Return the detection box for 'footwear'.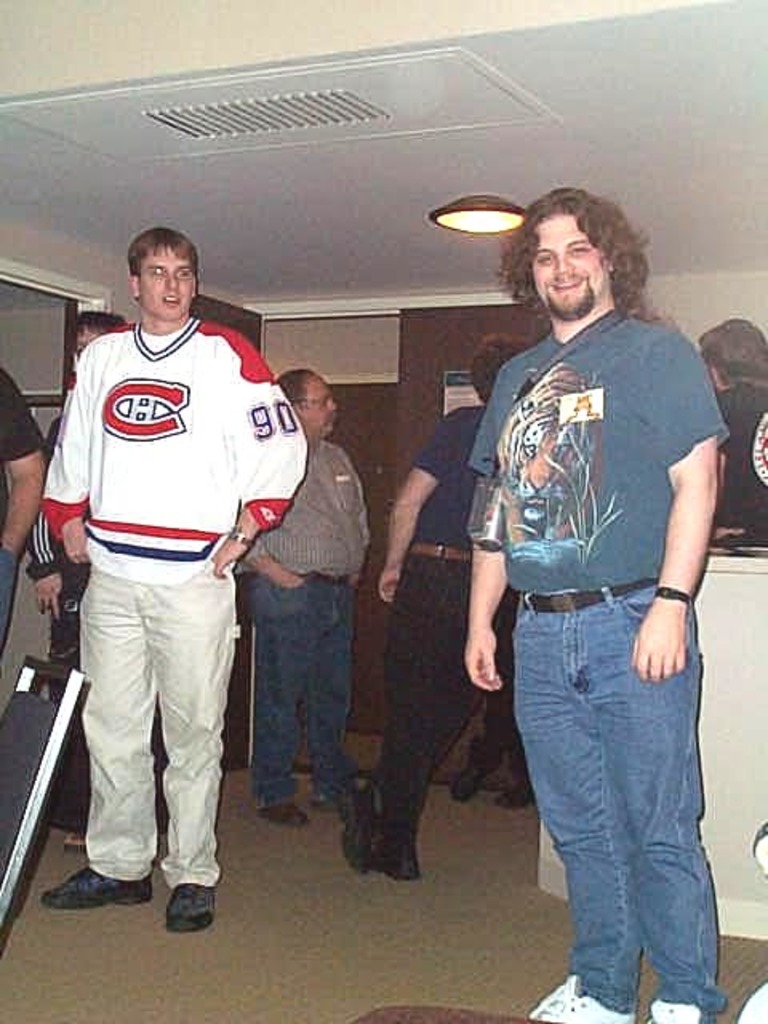
l=251, t=792, r=310, b=826.
